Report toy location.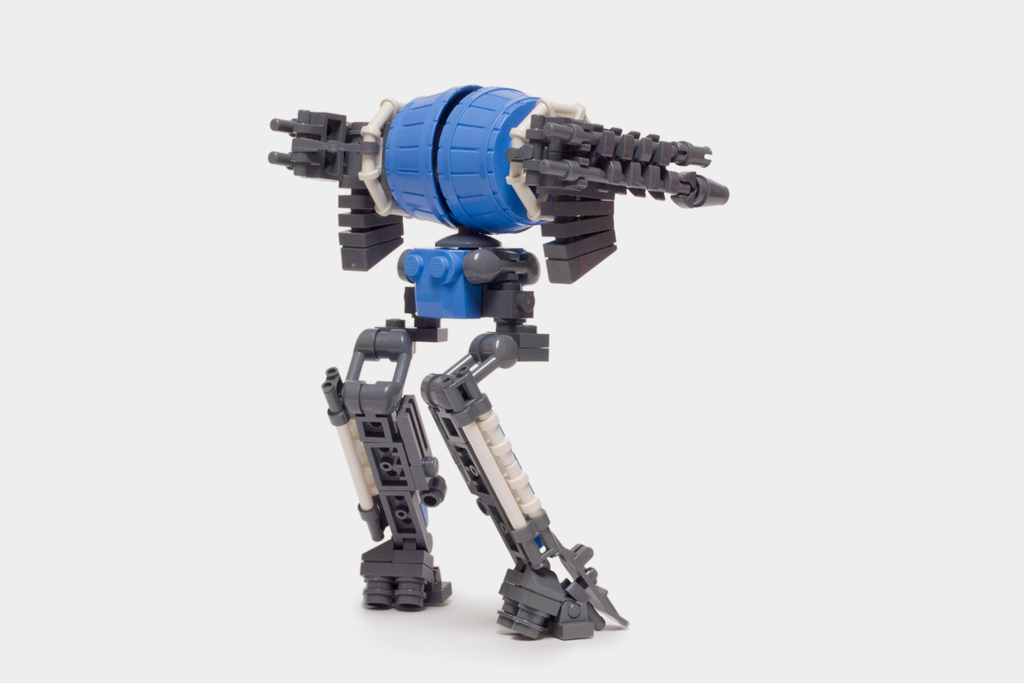
Report: box(282, 77, 736, 622).
